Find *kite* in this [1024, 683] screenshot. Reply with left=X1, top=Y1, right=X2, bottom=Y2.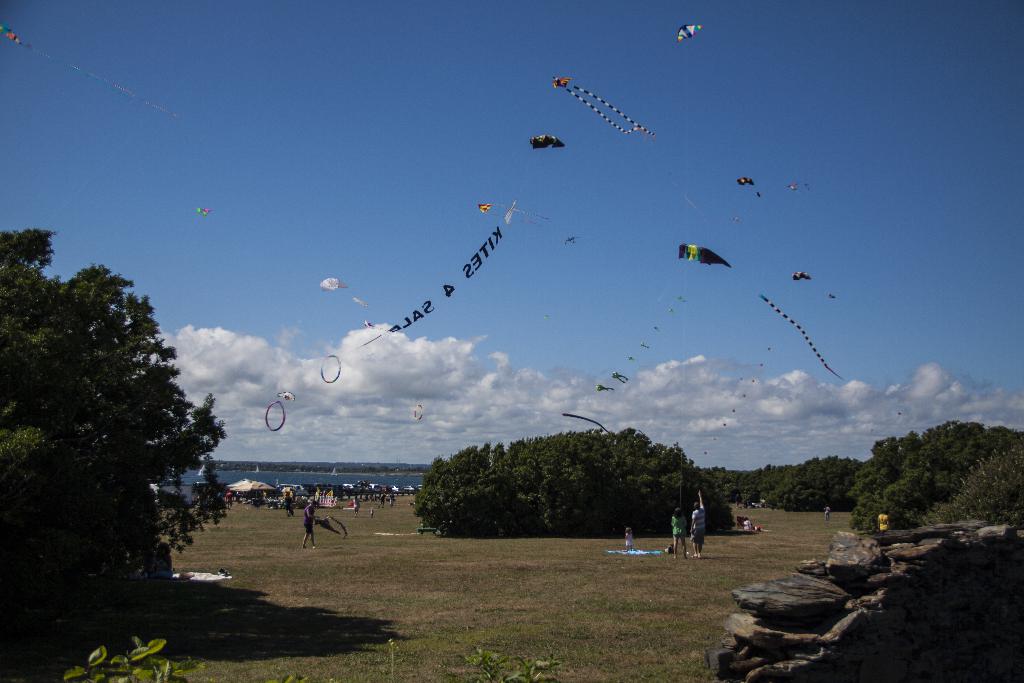
left=639, top=341, right=651, bottom=350.
